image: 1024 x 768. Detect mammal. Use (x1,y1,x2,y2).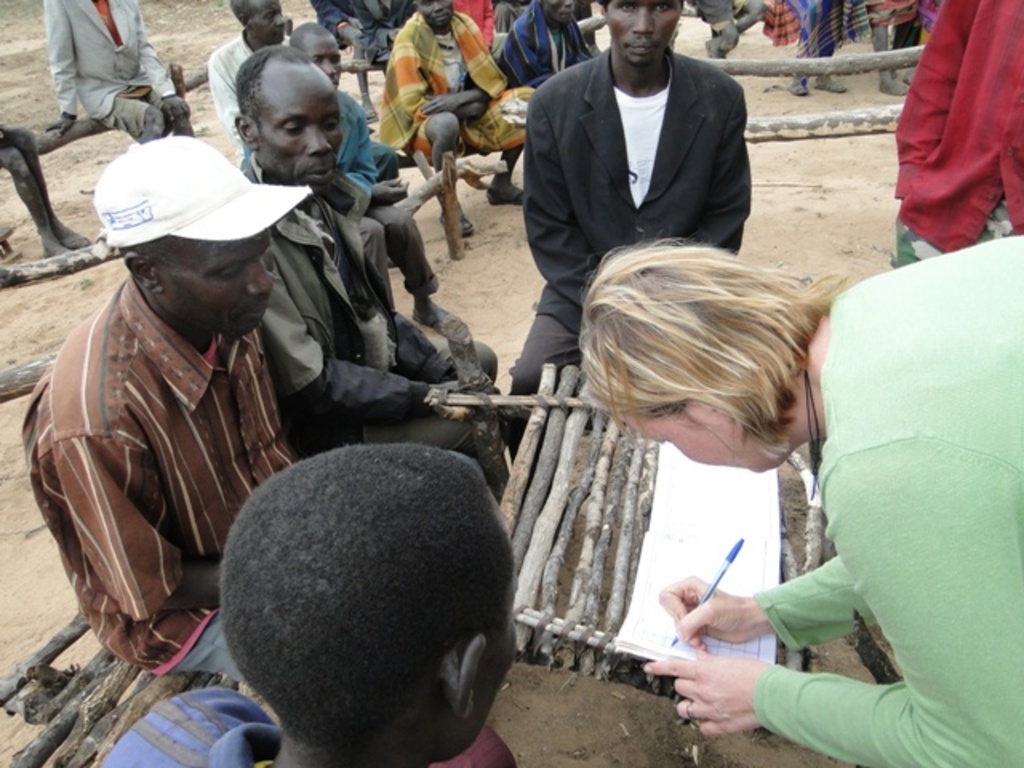
(237,46,496,470).
